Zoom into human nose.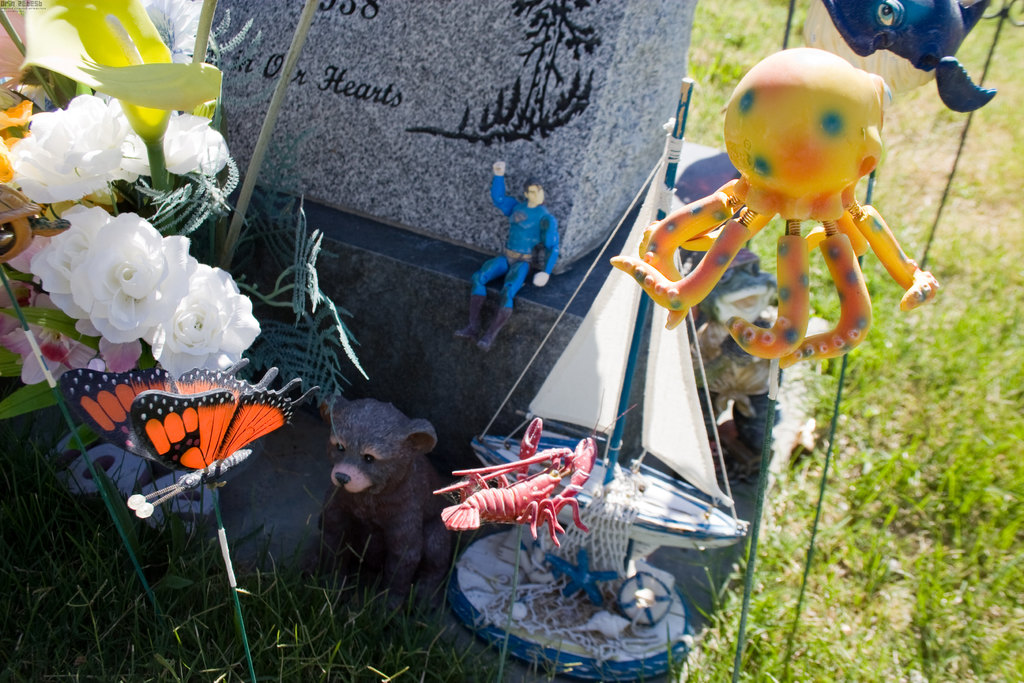
Zoom target: left=534, top=191, right=541, bottom=201.
